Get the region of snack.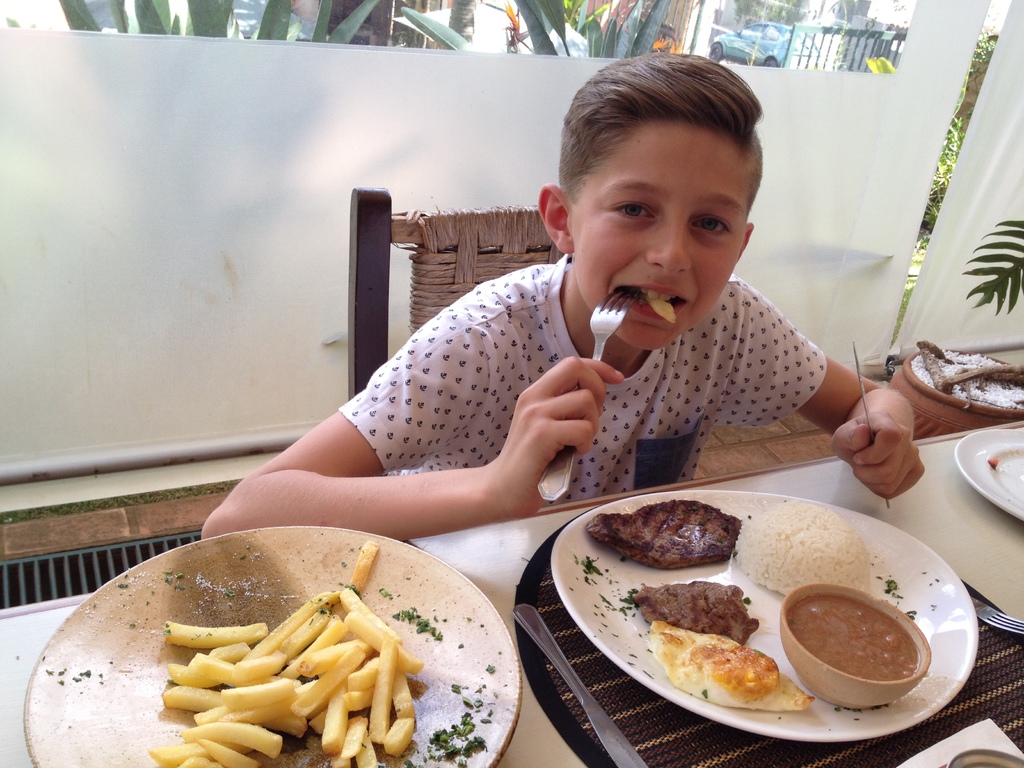
x1=735, y1=509, x2=878, y2=589.
